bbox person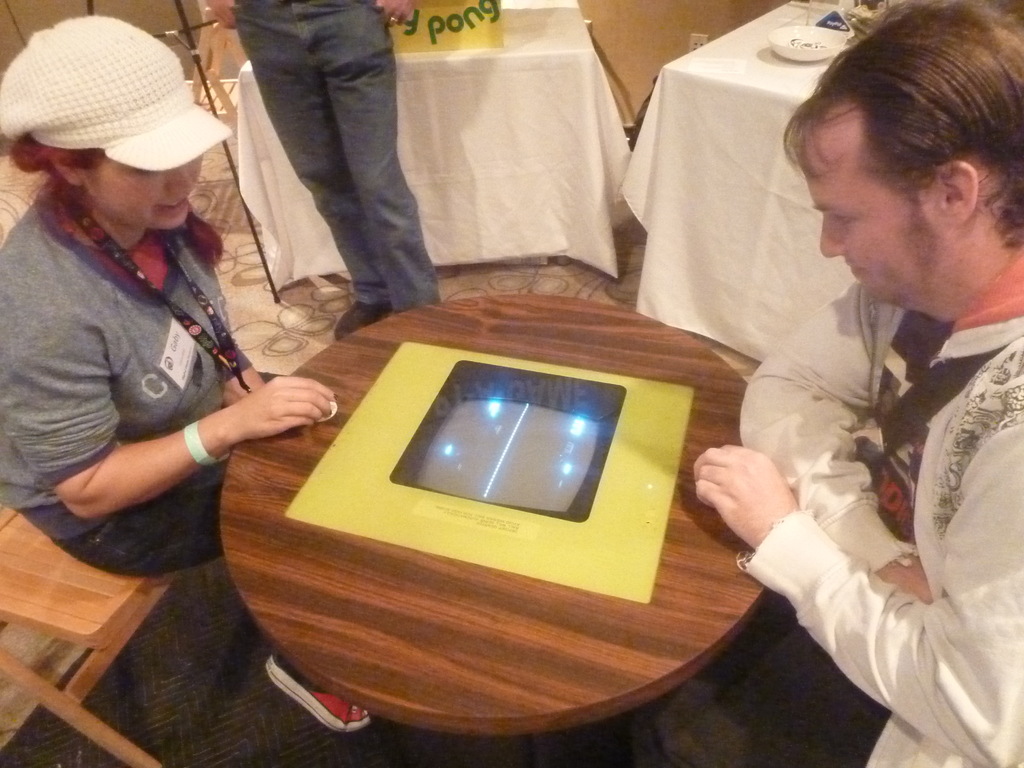
bbox(536, 1, 1023, 767)
